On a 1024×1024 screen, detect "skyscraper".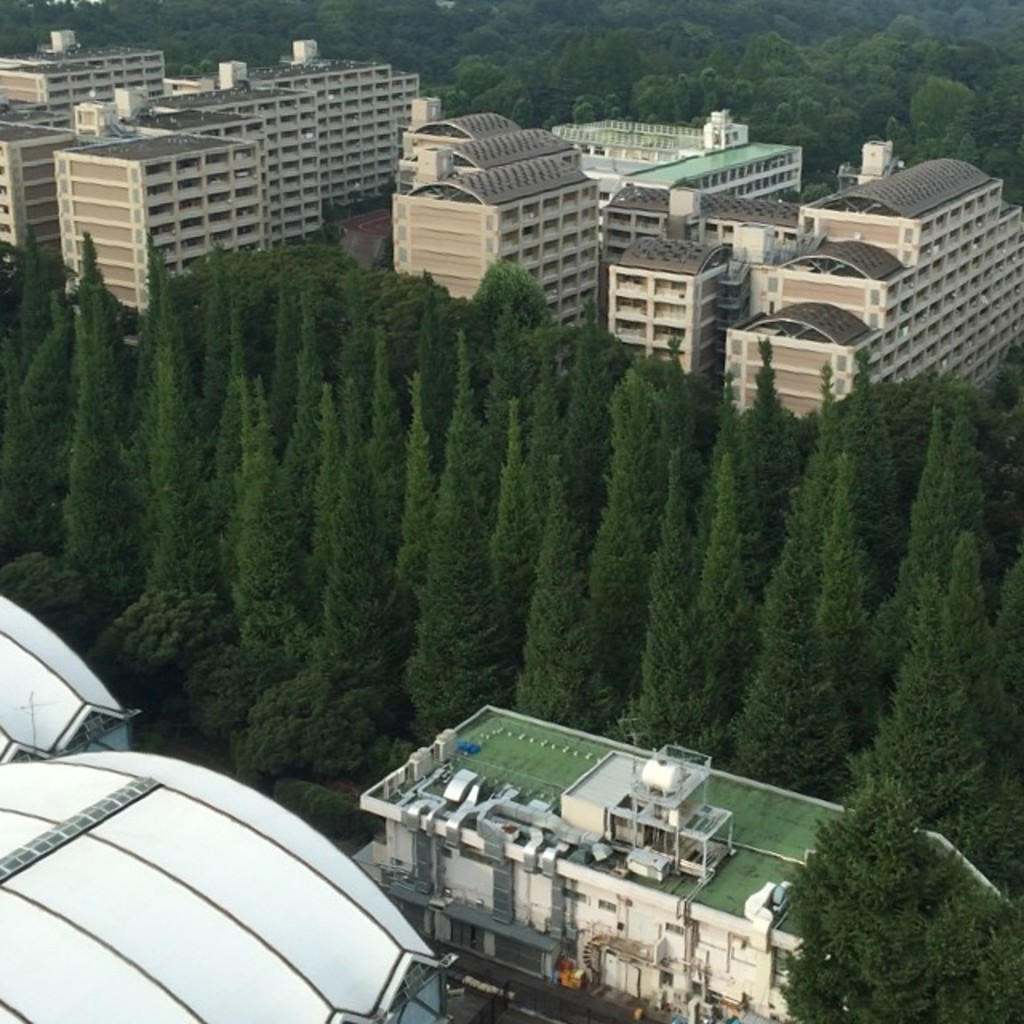
left=0, top=35, right=173, bottom=141.
